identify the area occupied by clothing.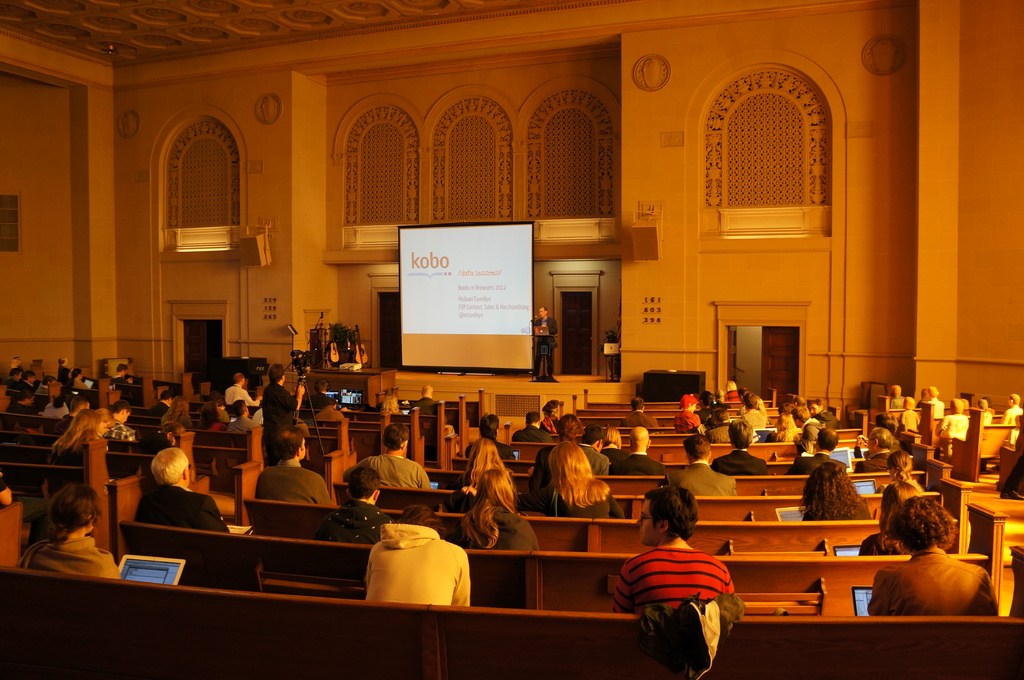
Area: bbox=(299, 386, 330, 413).
